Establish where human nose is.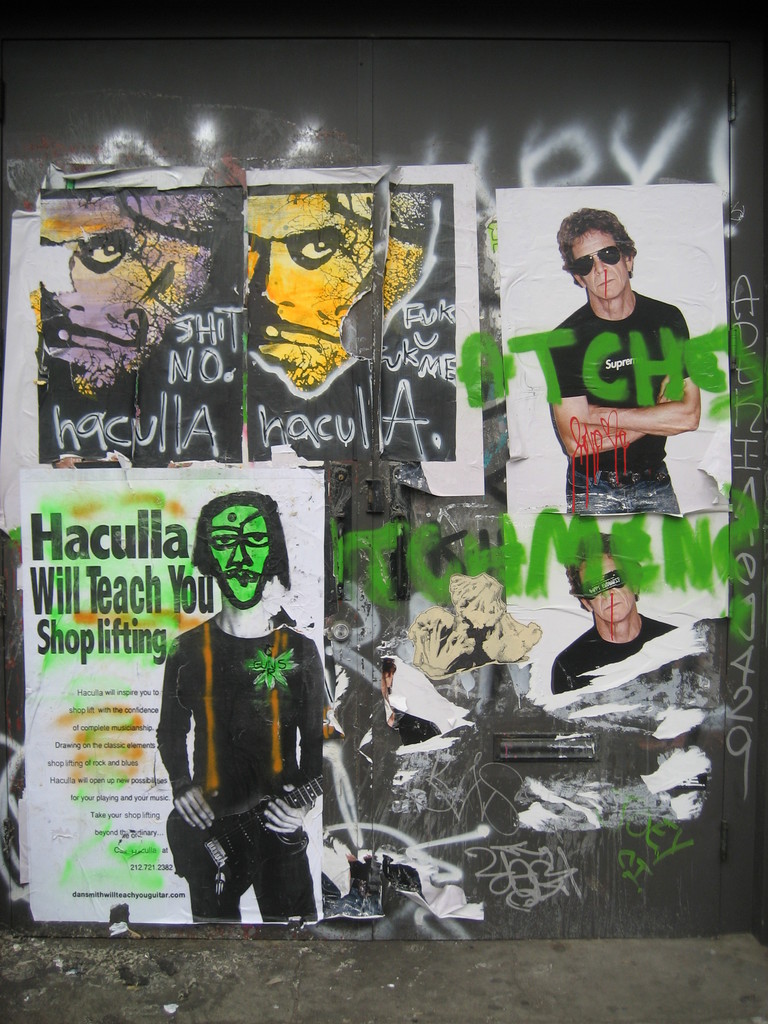
Established at BBox(252, 244, 299, 310).
